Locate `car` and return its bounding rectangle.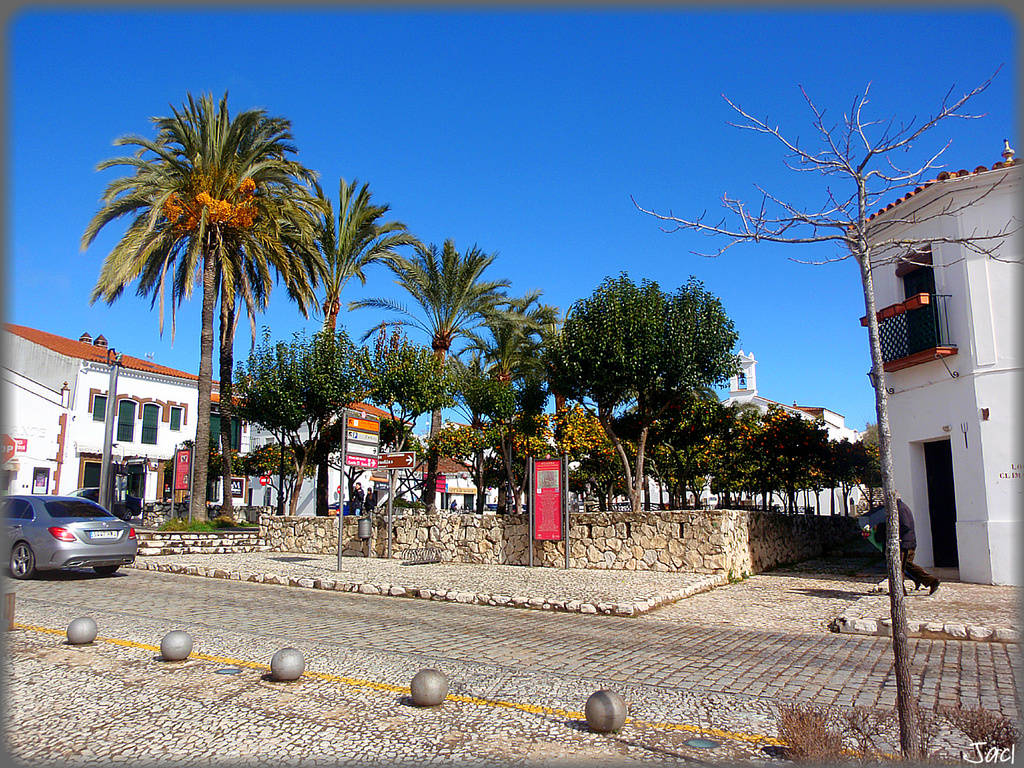
Rect(1, 488, 139, 584).
